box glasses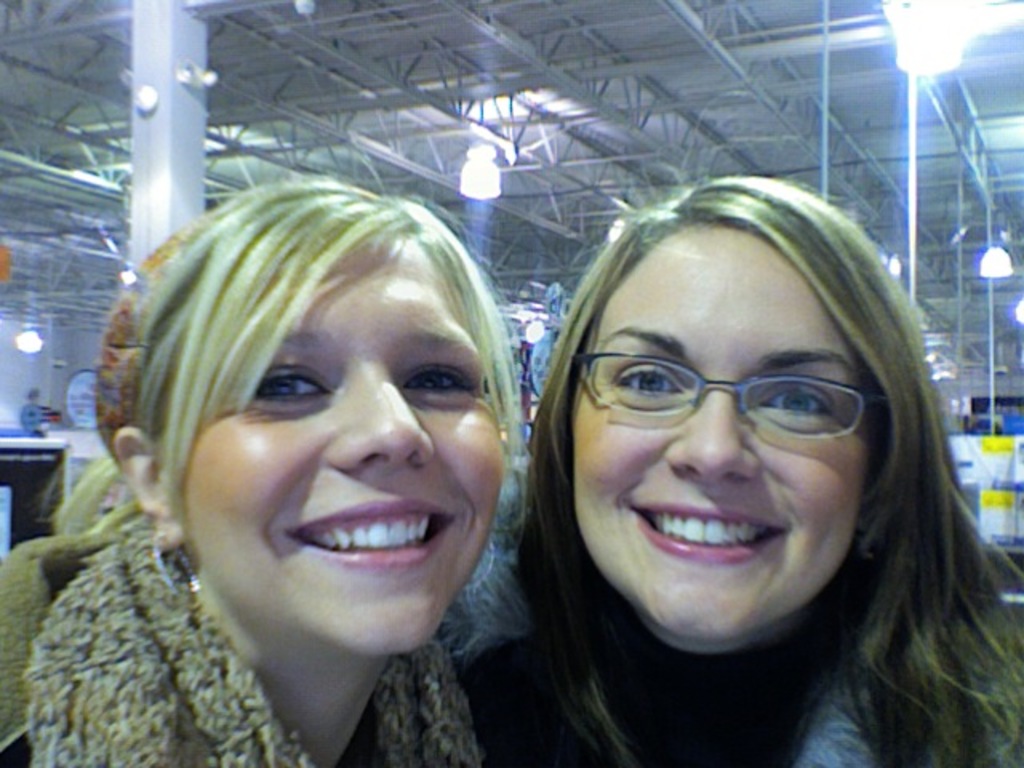
[x1=560, y1=352, x2=874, y2=437]
